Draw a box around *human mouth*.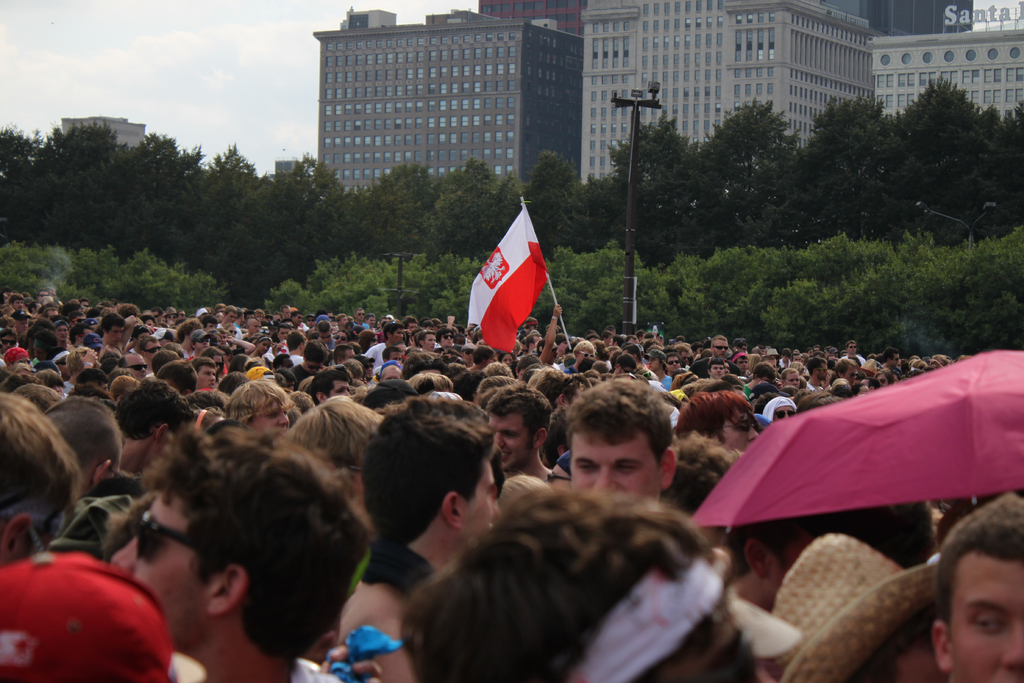
l=429, t=345, r=432, b=349.
